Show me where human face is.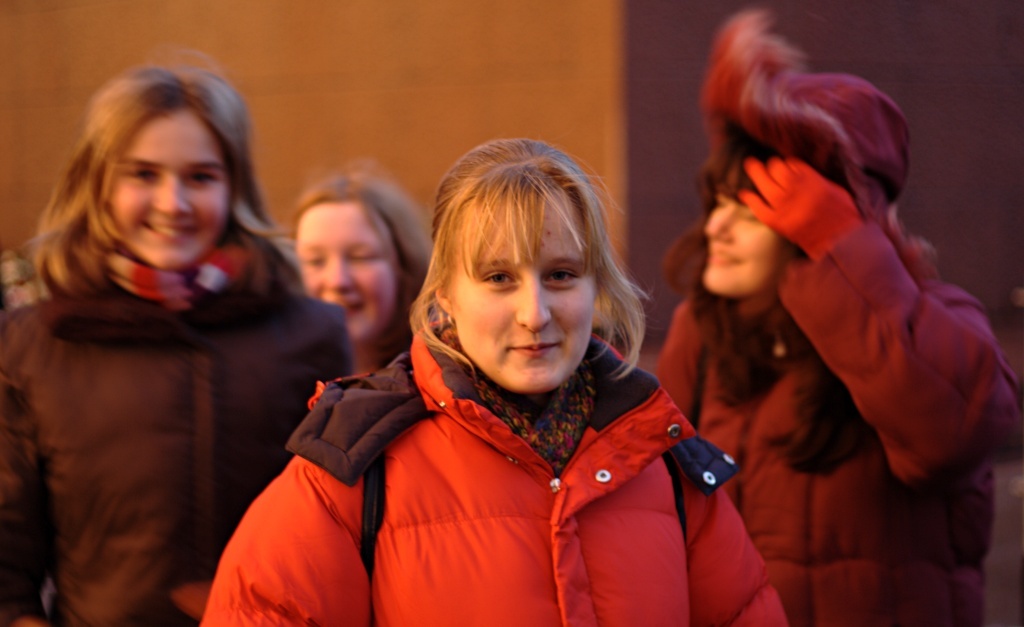
human face is at [110,113,227,262].
